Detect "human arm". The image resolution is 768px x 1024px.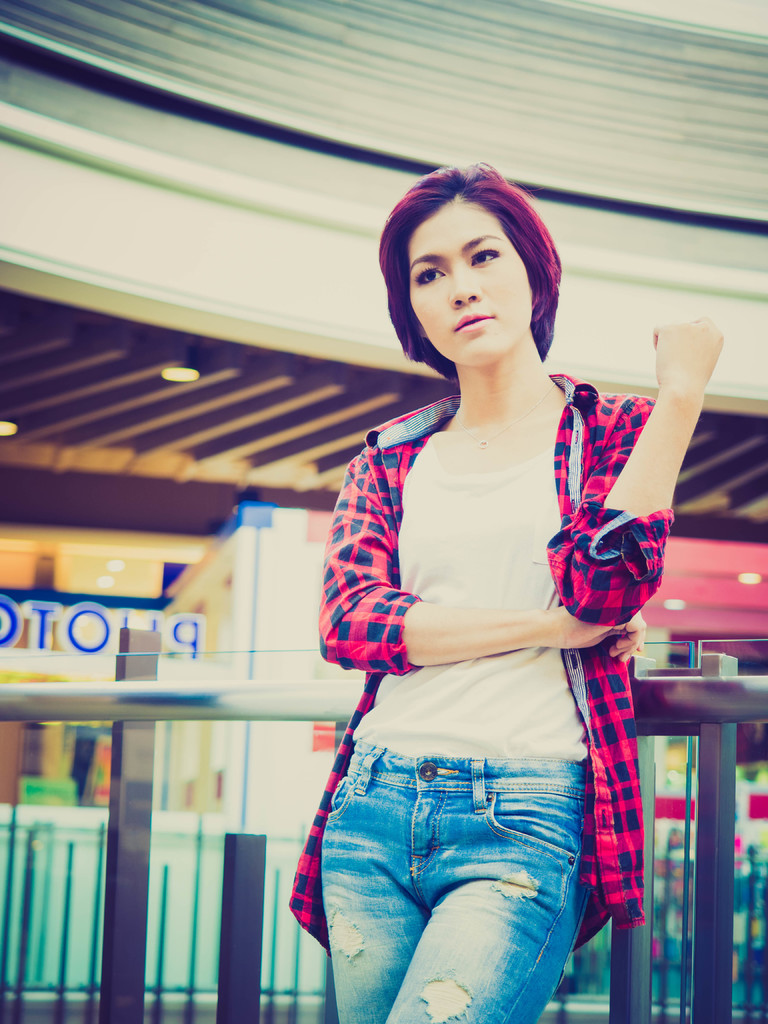
538, 316, 710, 630.
